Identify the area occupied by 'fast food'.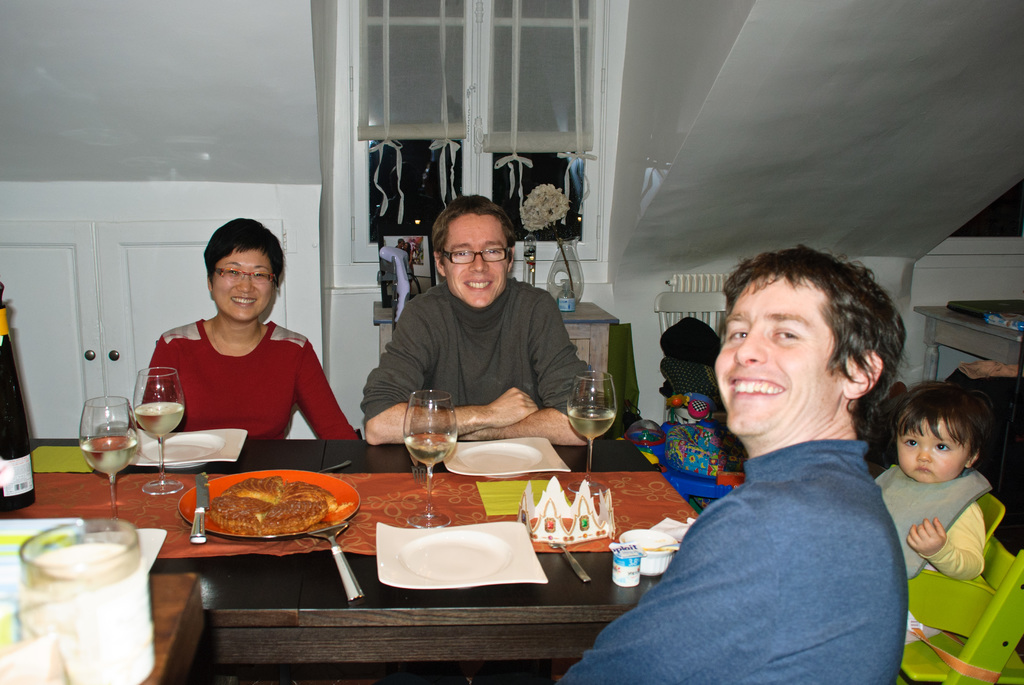
Area: [257, 492, 323, 533].
